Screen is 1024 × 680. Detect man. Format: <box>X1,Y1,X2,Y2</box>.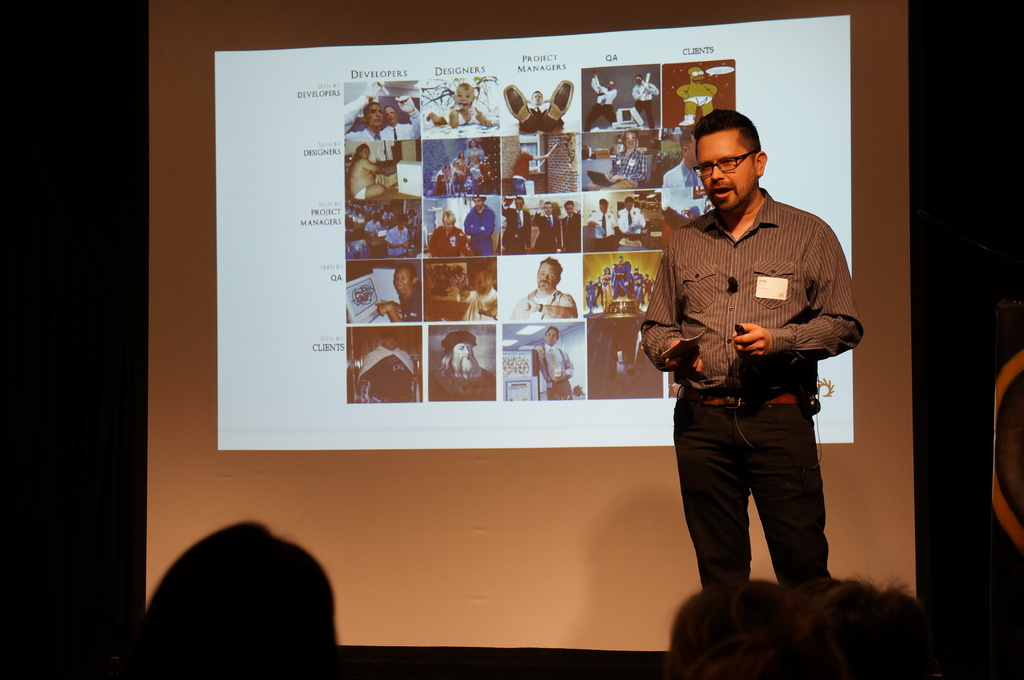
<box>537,323,572,400</box>.
